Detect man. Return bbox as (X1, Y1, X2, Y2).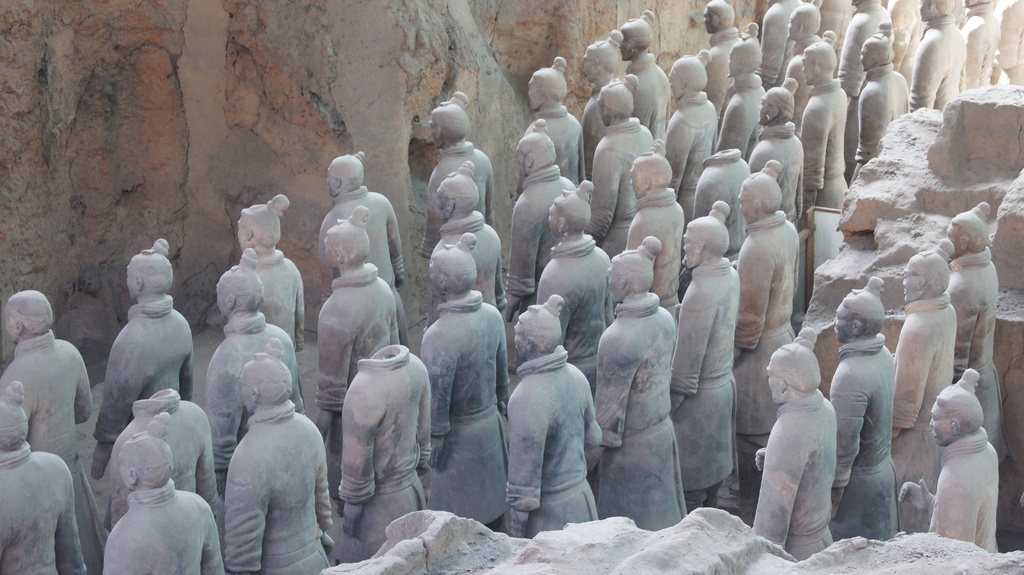
(995, 0, 1023, 88).
